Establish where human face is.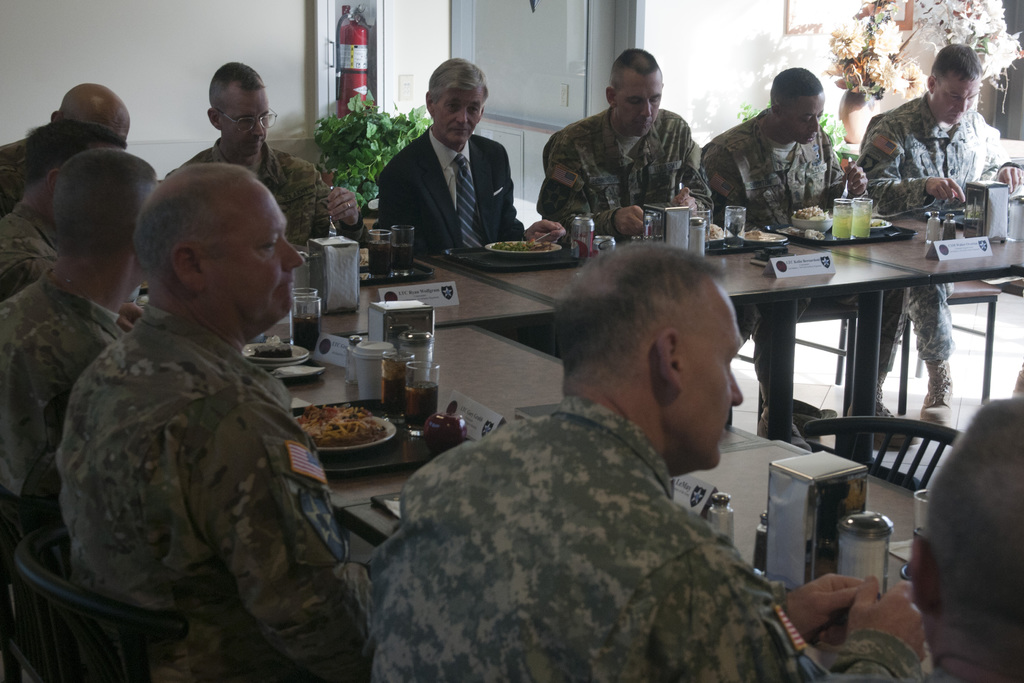
Established at bbox=[932, 83, 978, 129].
